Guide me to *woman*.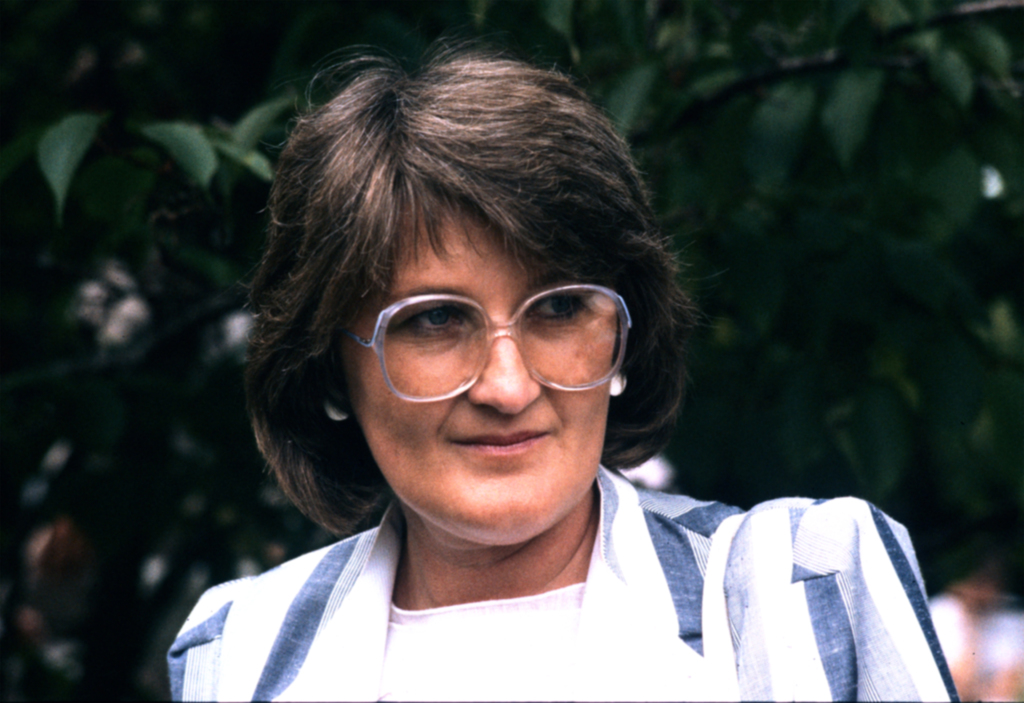
Guidance: {"left": 150, "top": 56, "right": 867, "bottom": 696}.
